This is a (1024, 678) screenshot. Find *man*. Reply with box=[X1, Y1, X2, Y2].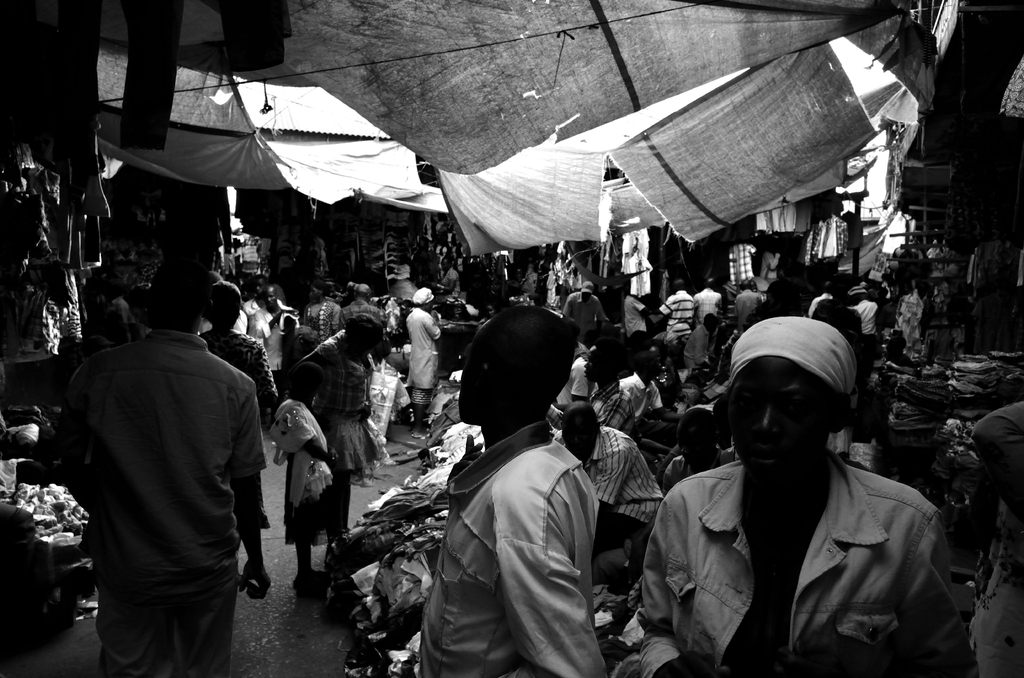
box=[621, 291, 650, 339].
